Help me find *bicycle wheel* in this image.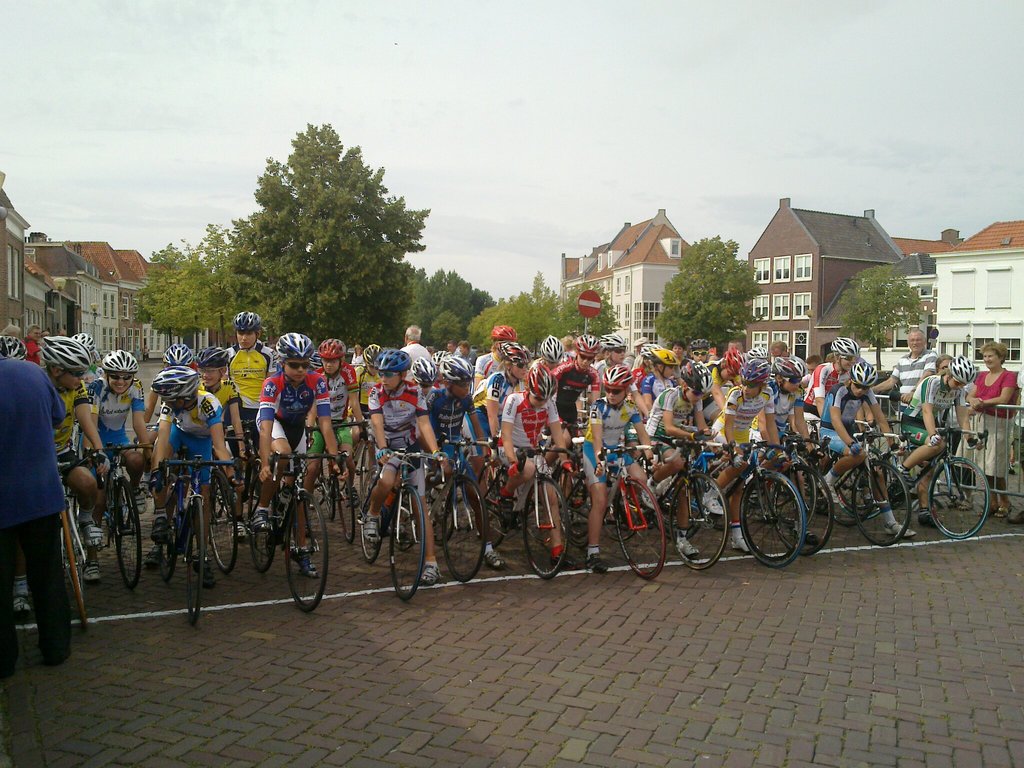
Found it: bbox=[113, 480, 144, 594].
